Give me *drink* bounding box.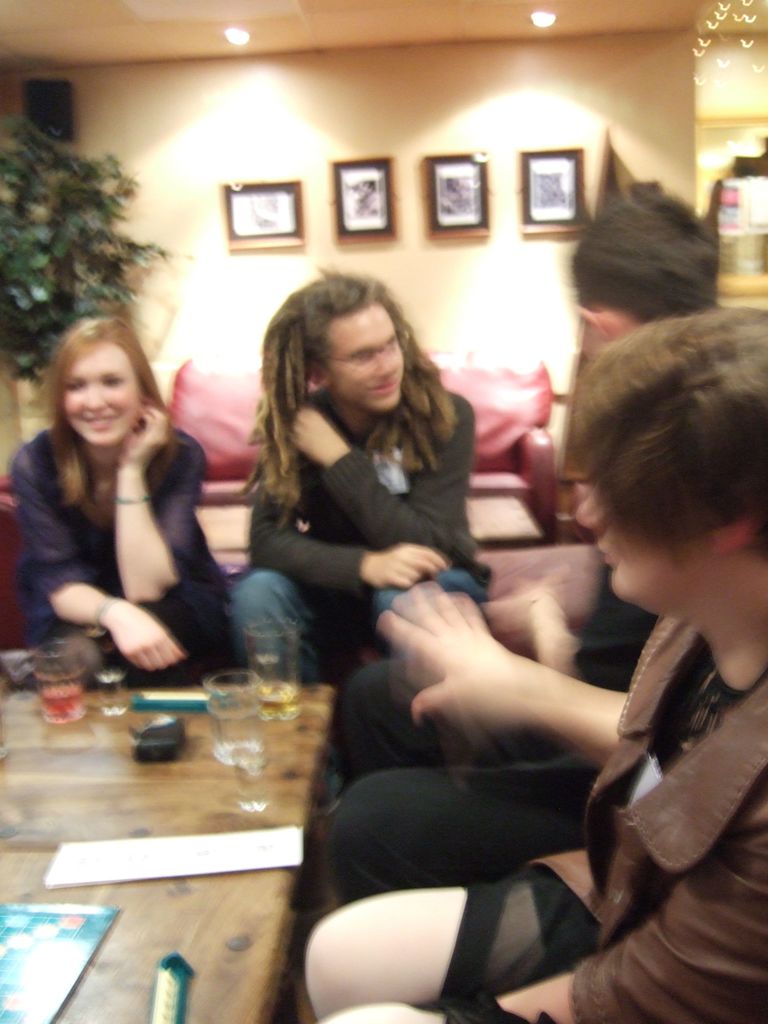
x1=248, y1=678, x2=301, y2=715.
